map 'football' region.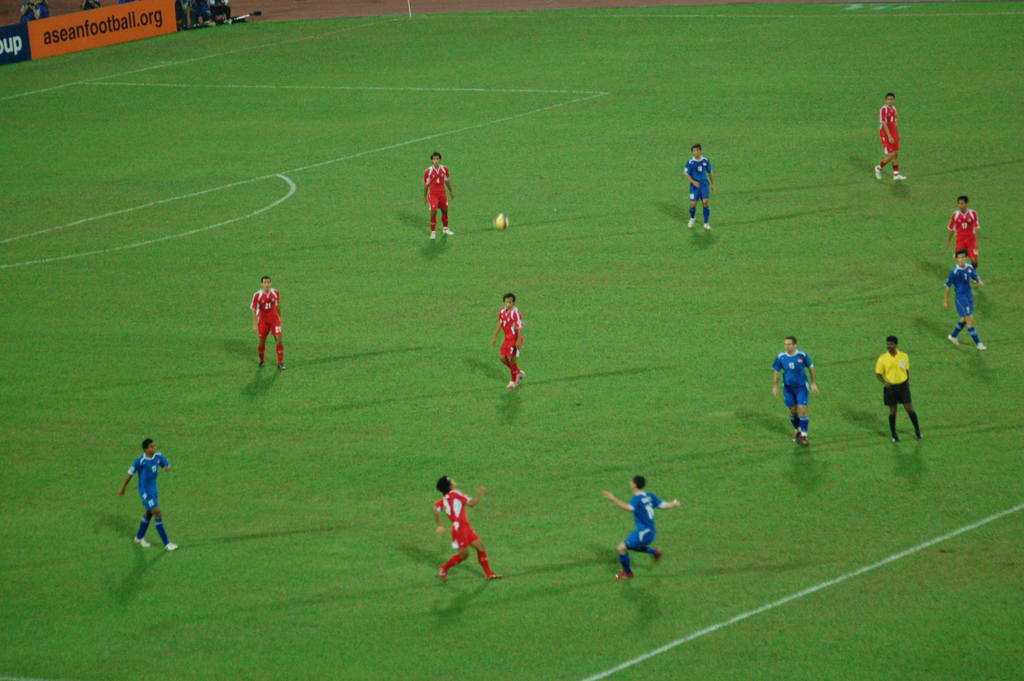
Mapped to box(493, 210, 512, 231).
